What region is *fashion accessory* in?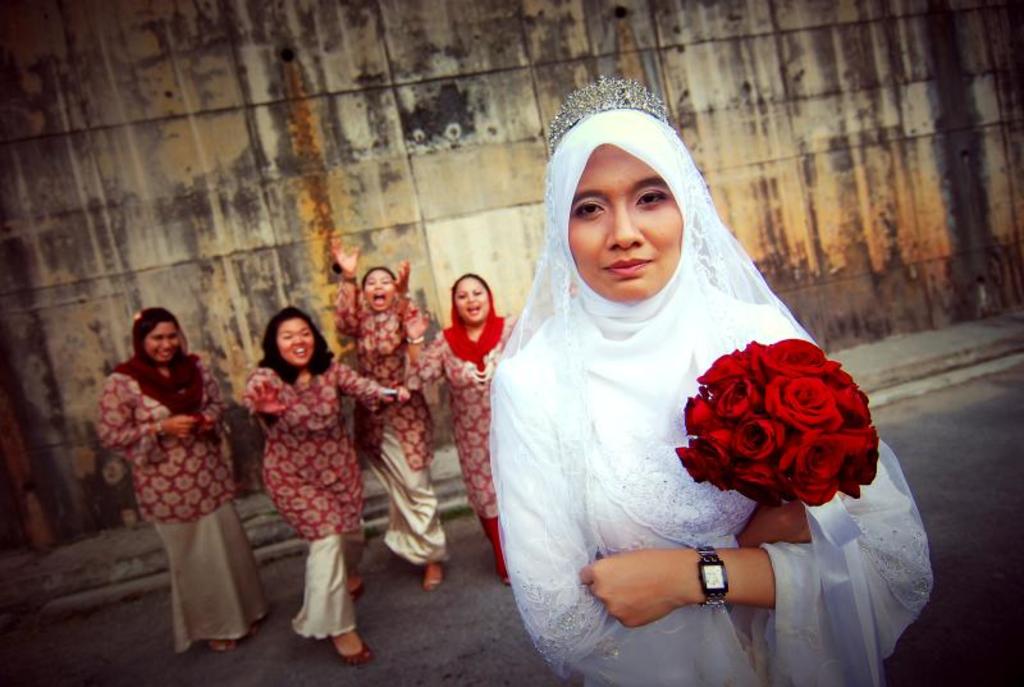
crop(421, 565, 443, 592).
